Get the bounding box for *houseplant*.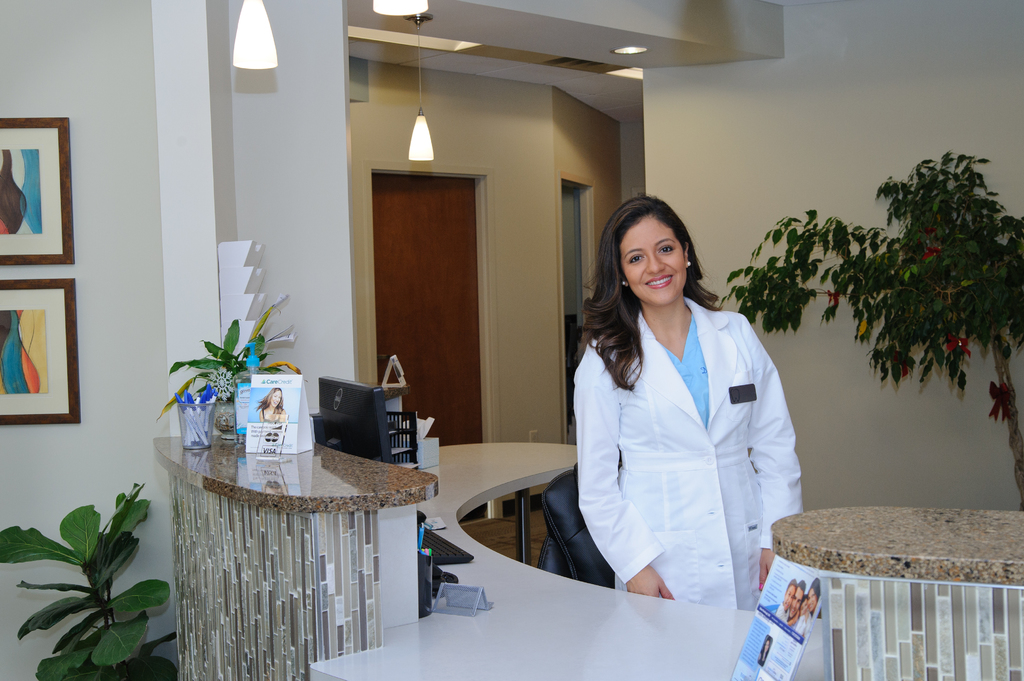
crop(0, 481, 184, 680).
